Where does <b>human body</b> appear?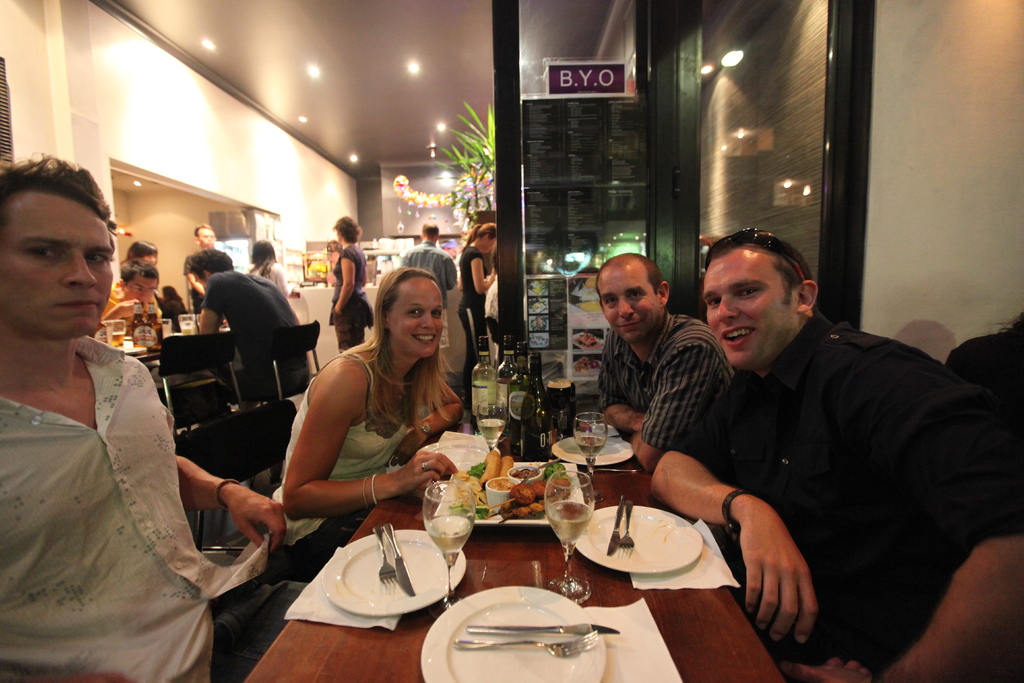
Appears at select_region(397, 238, 463, 313).
